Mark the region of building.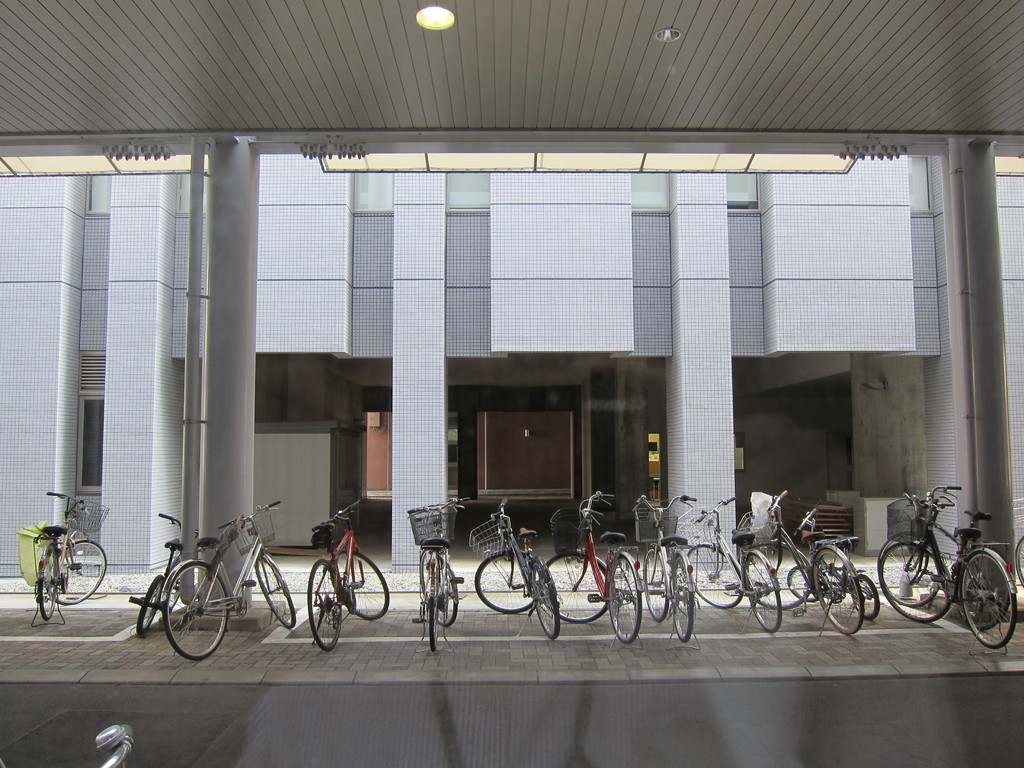
Region: 0, 156, 1023, 569.
